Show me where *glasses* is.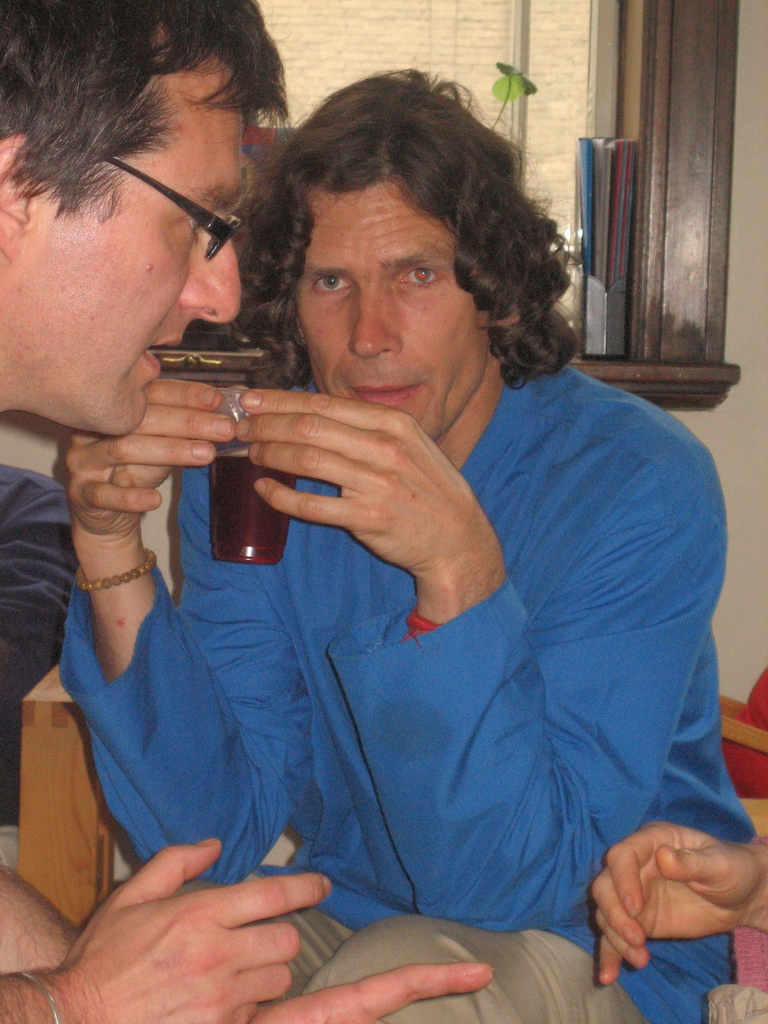
*glasses* is at crop(61, 139, 243, 263).
